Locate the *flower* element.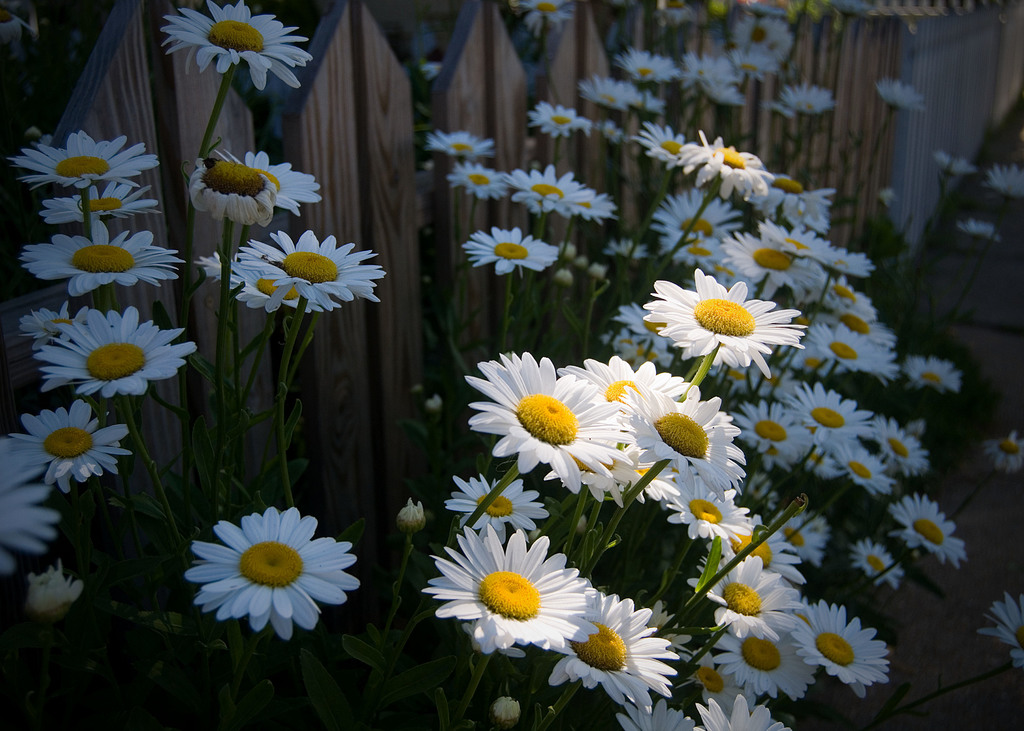
Element bbox: bbox=(233, 228, 384, 312).
